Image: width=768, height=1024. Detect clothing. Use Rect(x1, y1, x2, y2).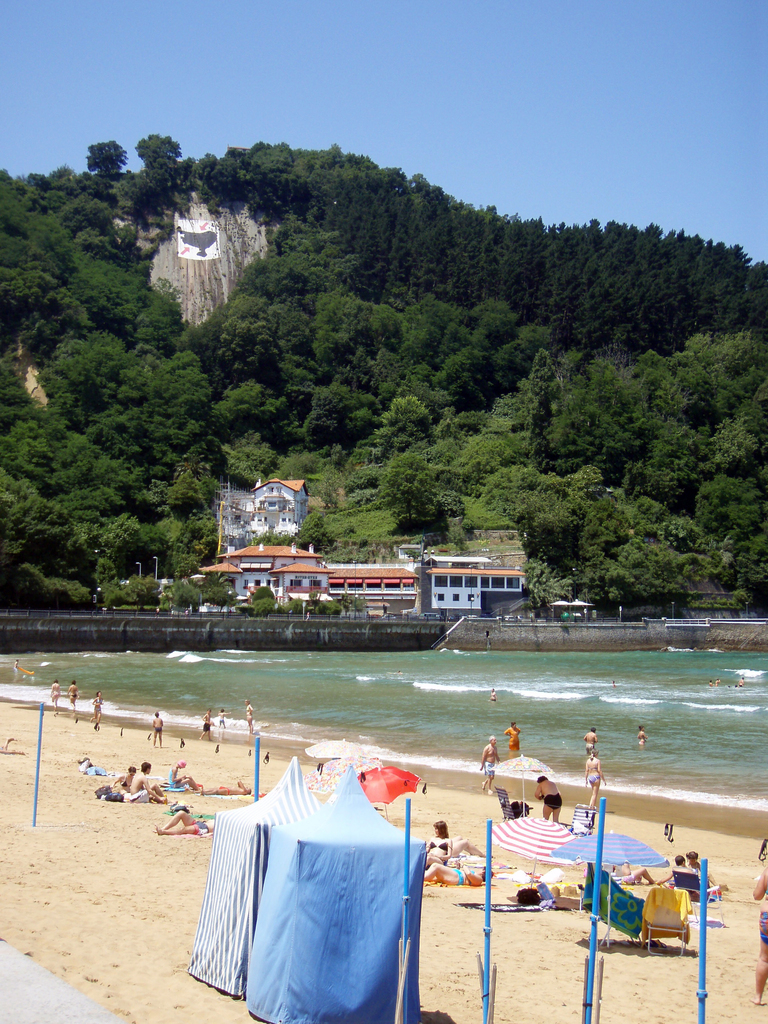
Rect(127, 781, 153, 805).
